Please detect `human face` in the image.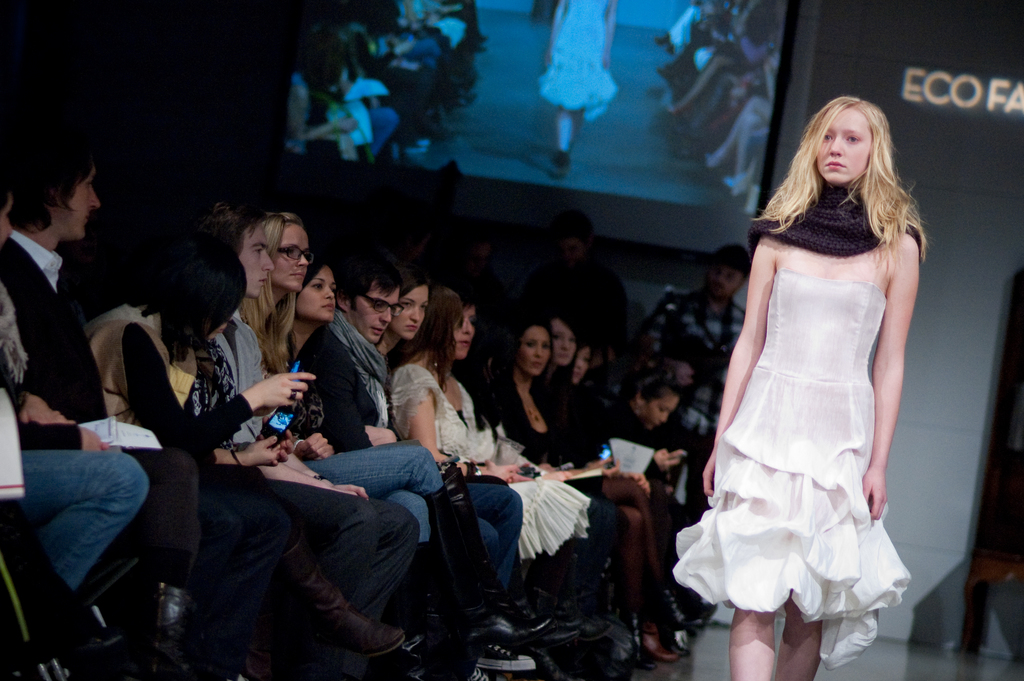
[left=397, top=286, right=431, bottom=339].
